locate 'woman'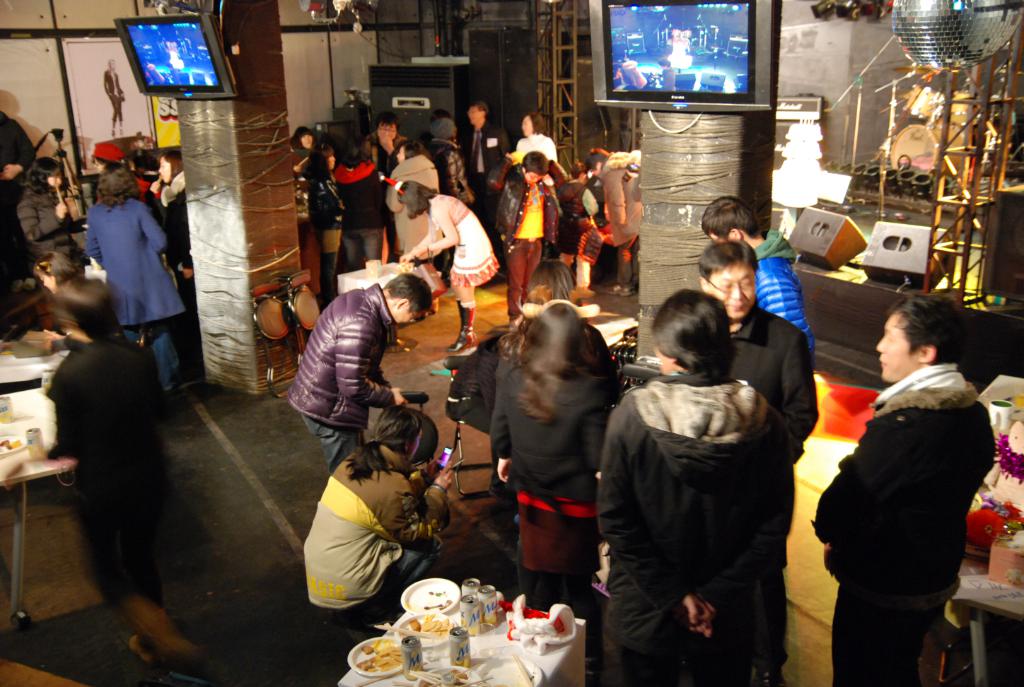
region(300, 140, 347, 308)
